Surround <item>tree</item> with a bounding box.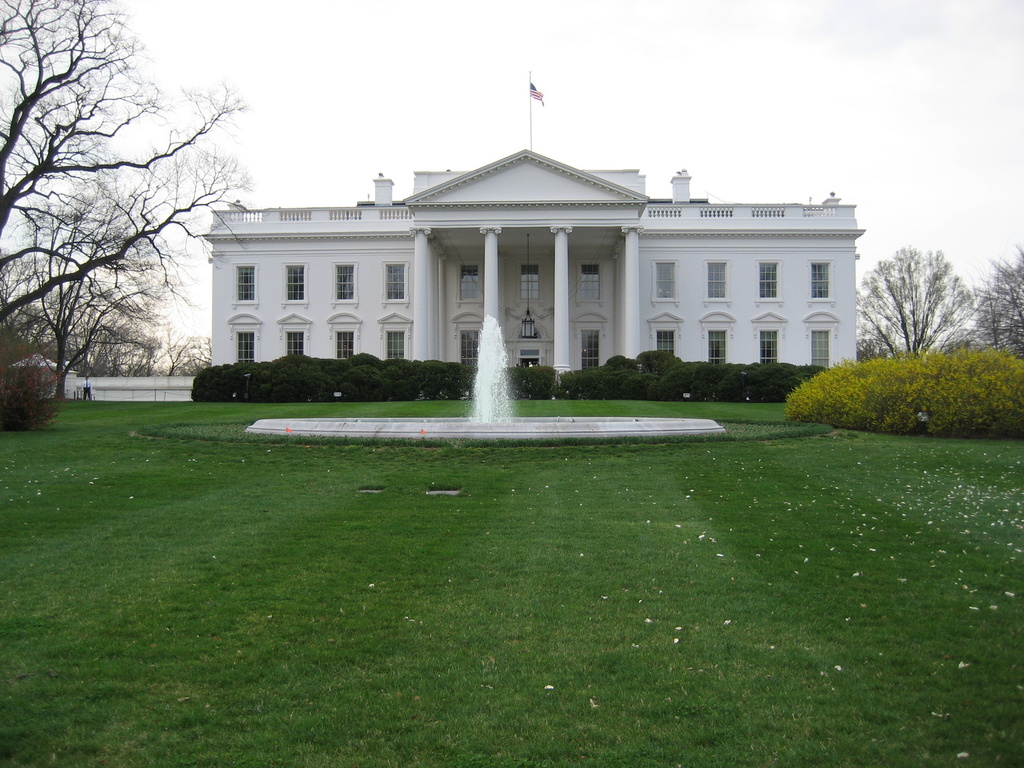
box=[852, 246, 975, 362].
